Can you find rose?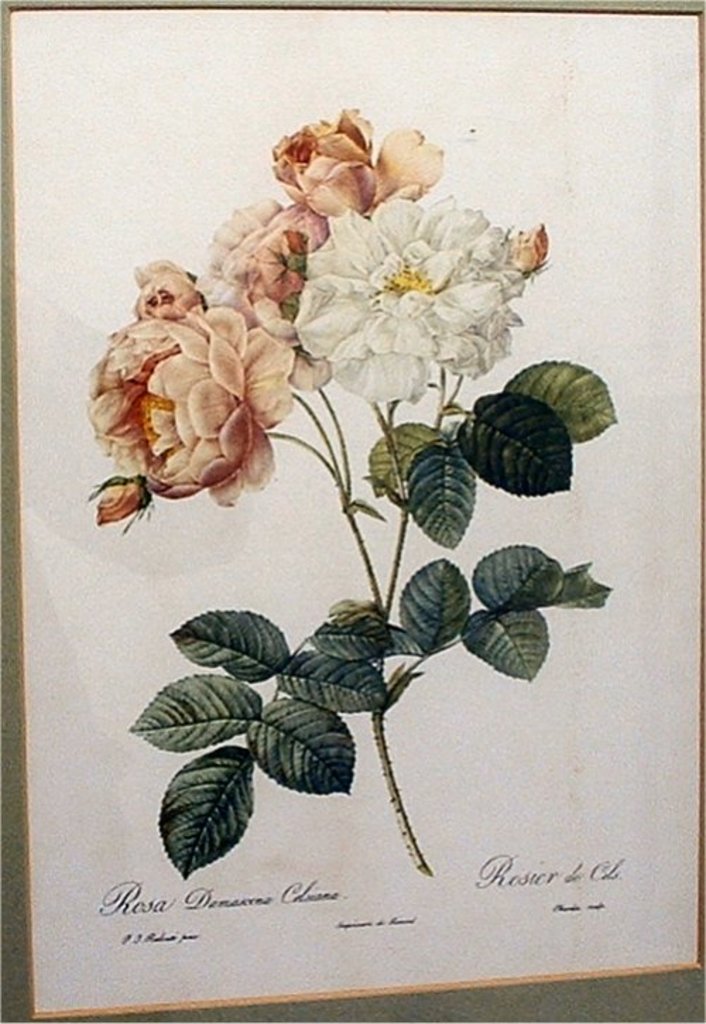
Yes, bounding box: <bbox>295, 201, 532, 405</bbox>.
